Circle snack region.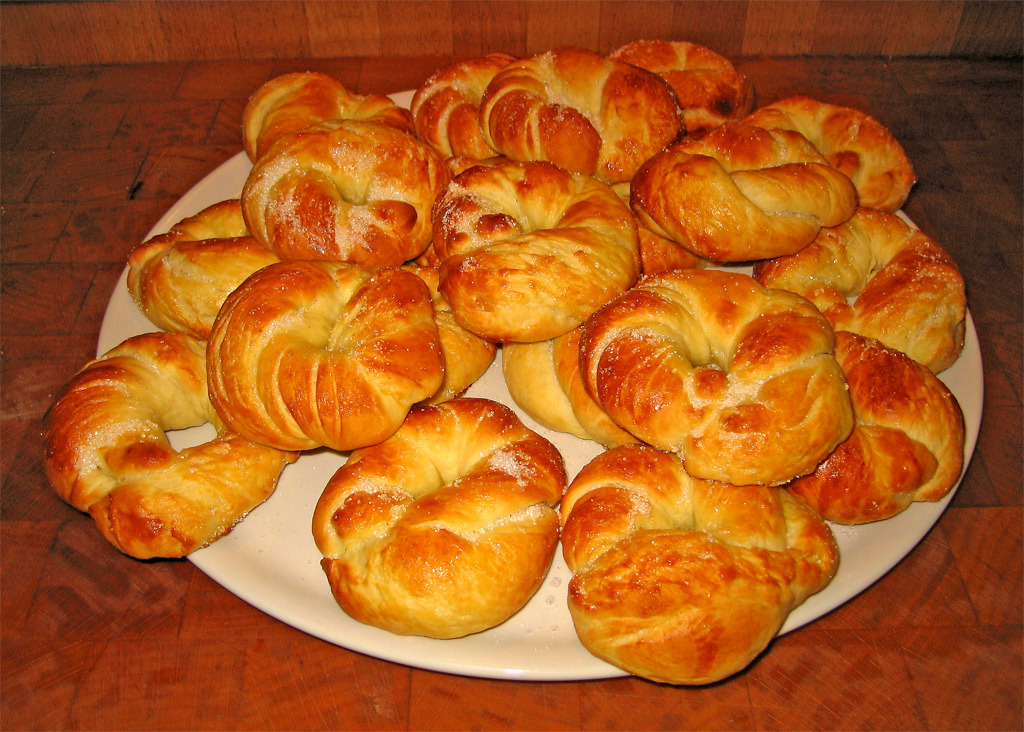
Region: bbox=(486, 328, 583, 429).
